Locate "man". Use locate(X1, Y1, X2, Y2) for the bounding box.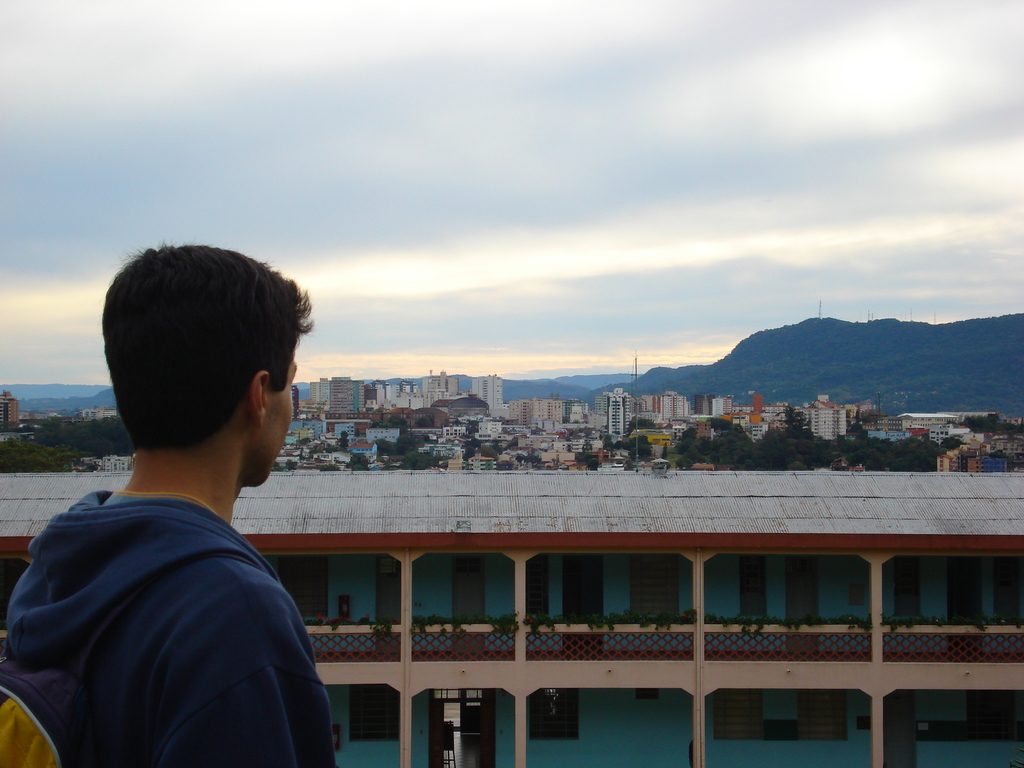
locate(10, 239, 362, 760).
